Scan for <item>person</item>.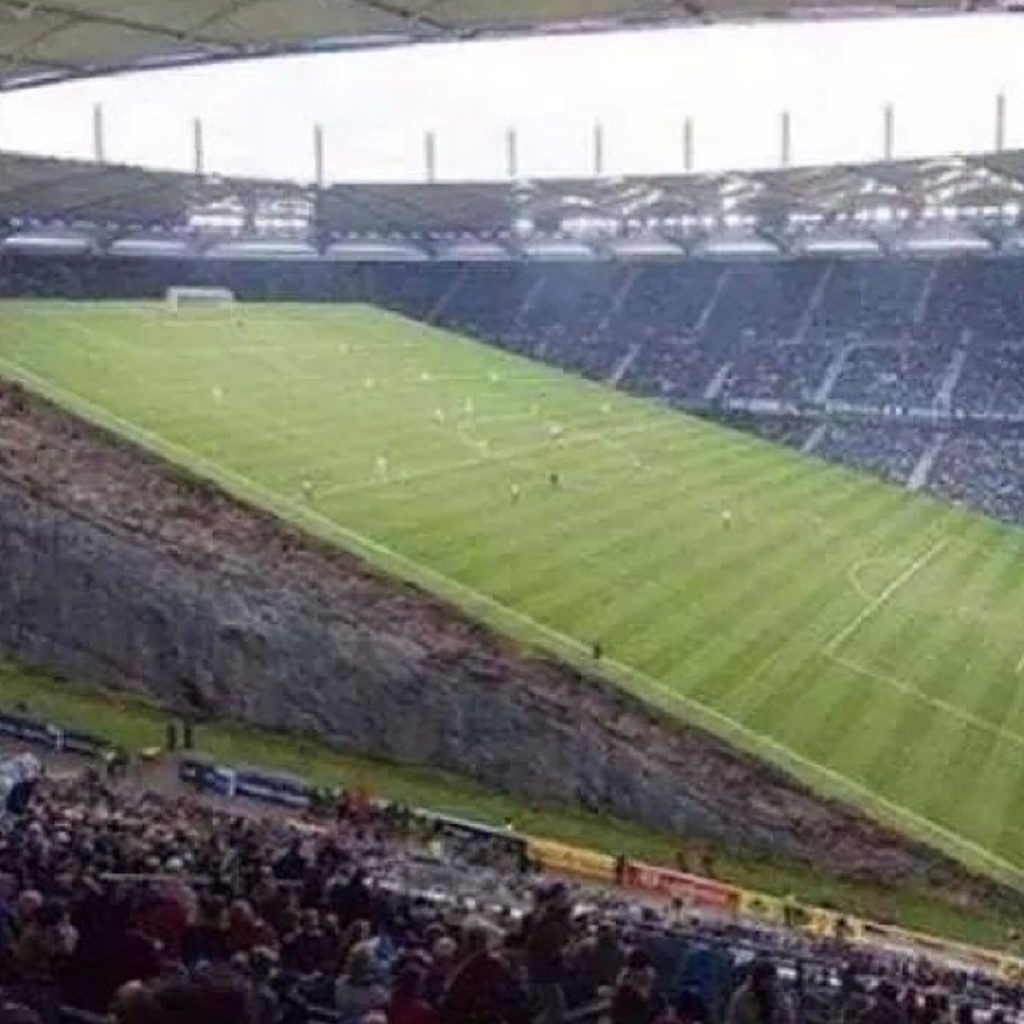
Scan result: region(586, 918, 624, 979).
